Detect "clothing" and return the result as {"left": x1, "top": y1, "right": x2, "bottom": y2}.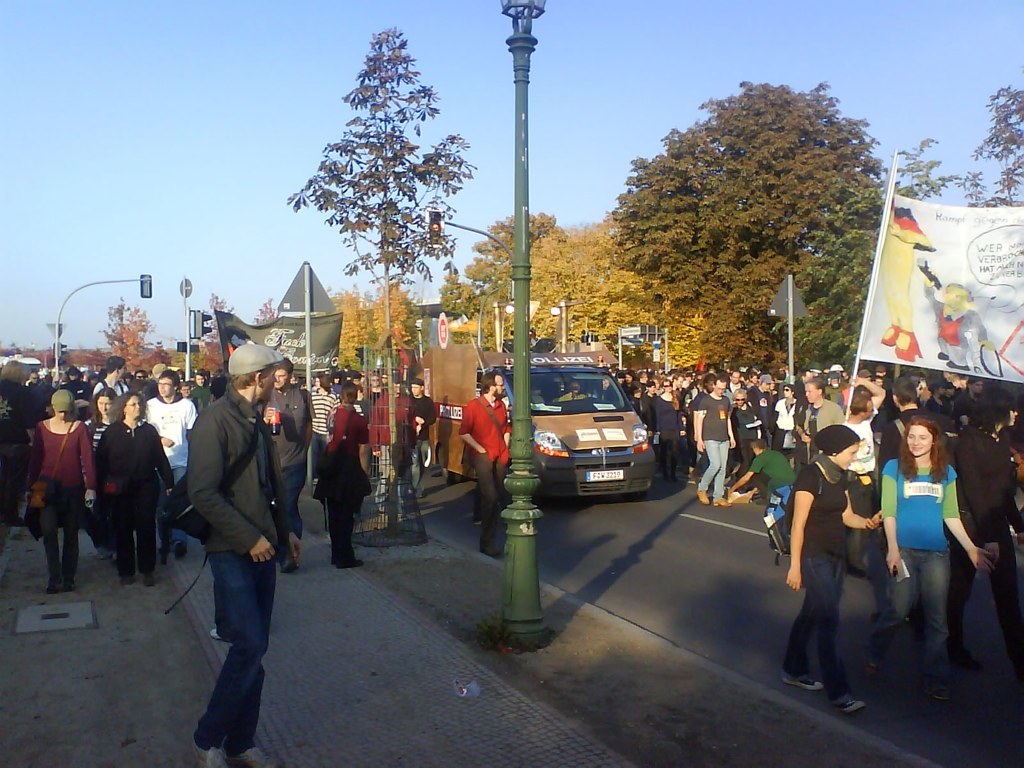
{"left": 405, "top": 400, "right": 433, "bottom": 478}.
